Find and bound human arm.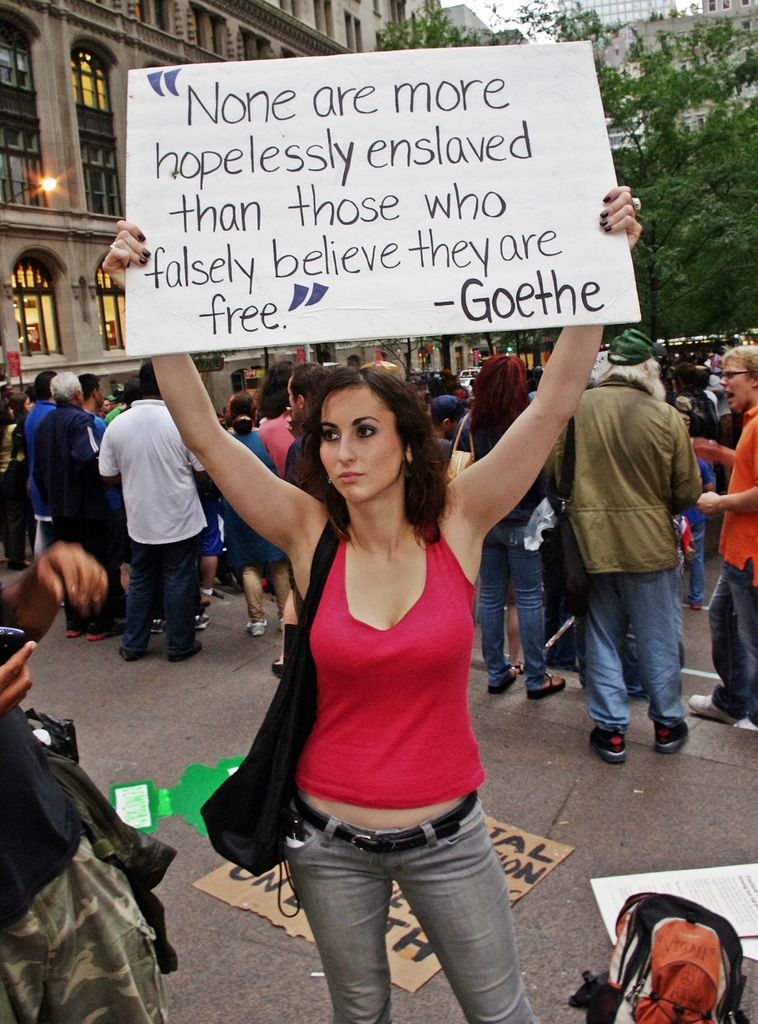
Bound: <region>0, 643, 37, 714</region>.
